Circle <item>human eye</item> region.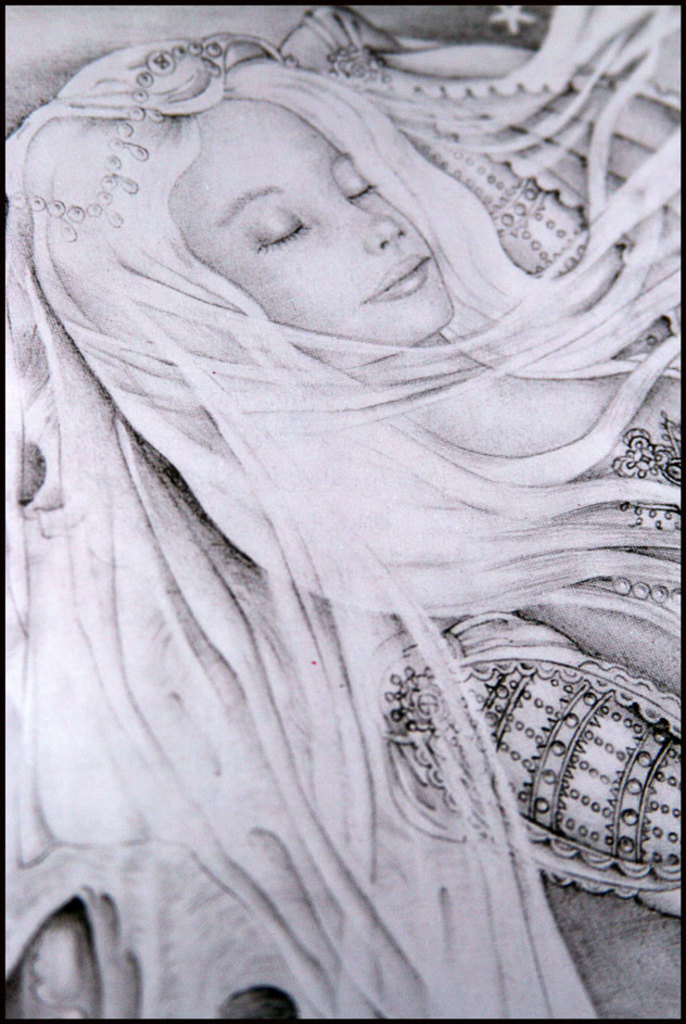
Region: [x1=344, y1=160, x2=383, y2=210].
